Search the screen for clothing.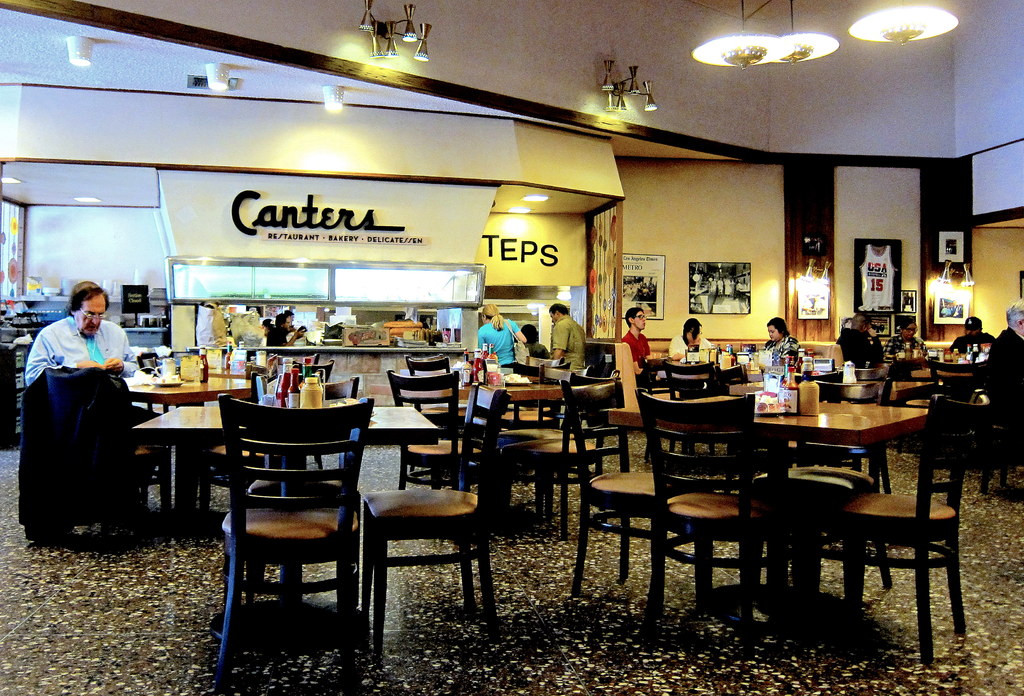
Found at [left=263, top=325, right=292, bottom=348].
